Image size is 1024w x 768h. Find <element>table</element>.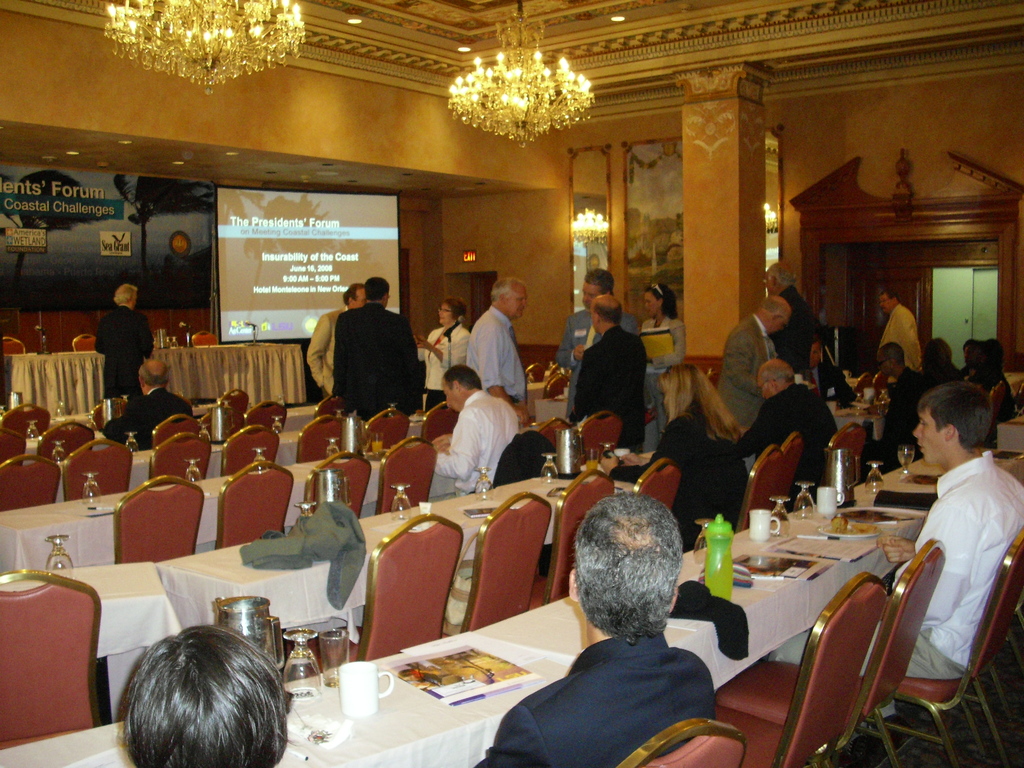
box=[149, 468, 641, 680].
